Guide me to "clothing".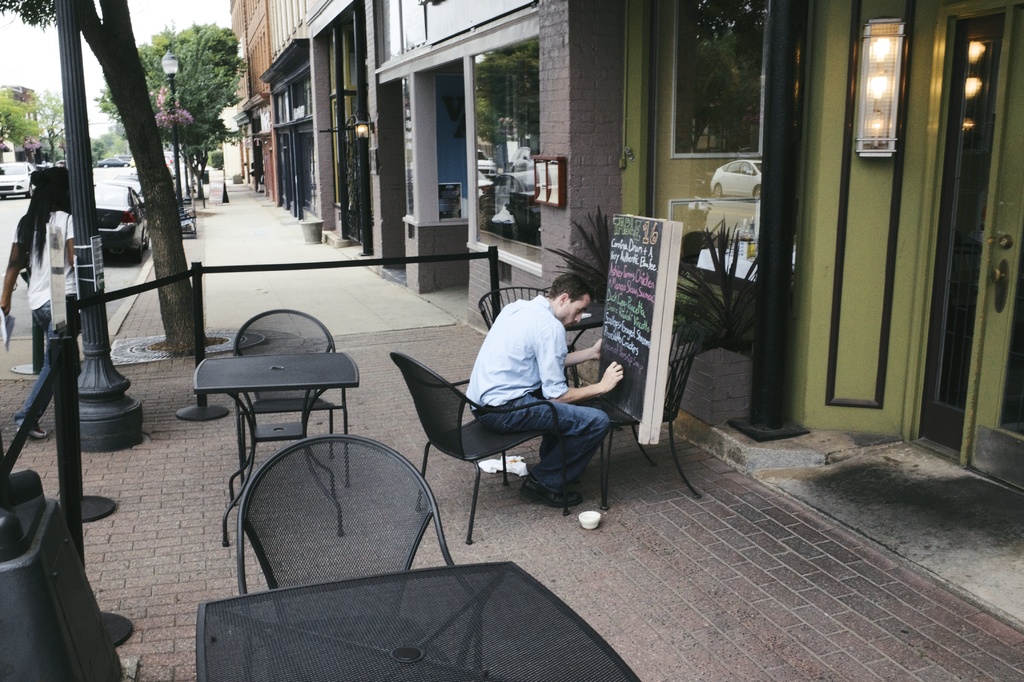
Guidance: left=15, top=210, right=74, bottom=371.
